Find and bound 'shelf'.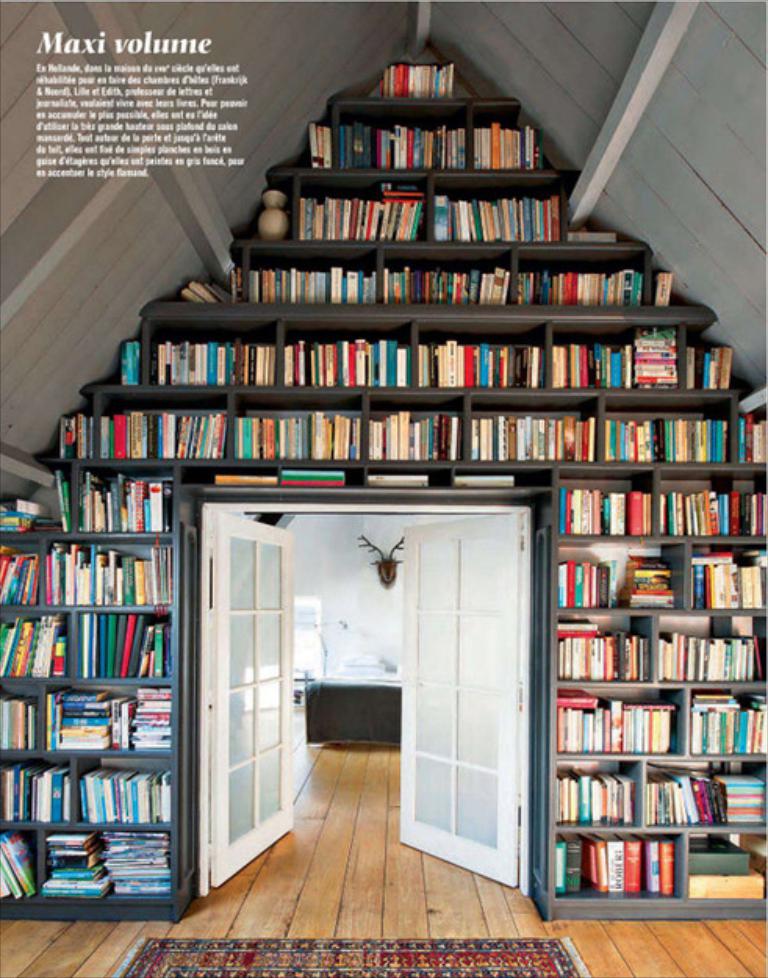
Bound: {"x1": 285, "y1": 322, "x2": 427, "y2": 383}.
